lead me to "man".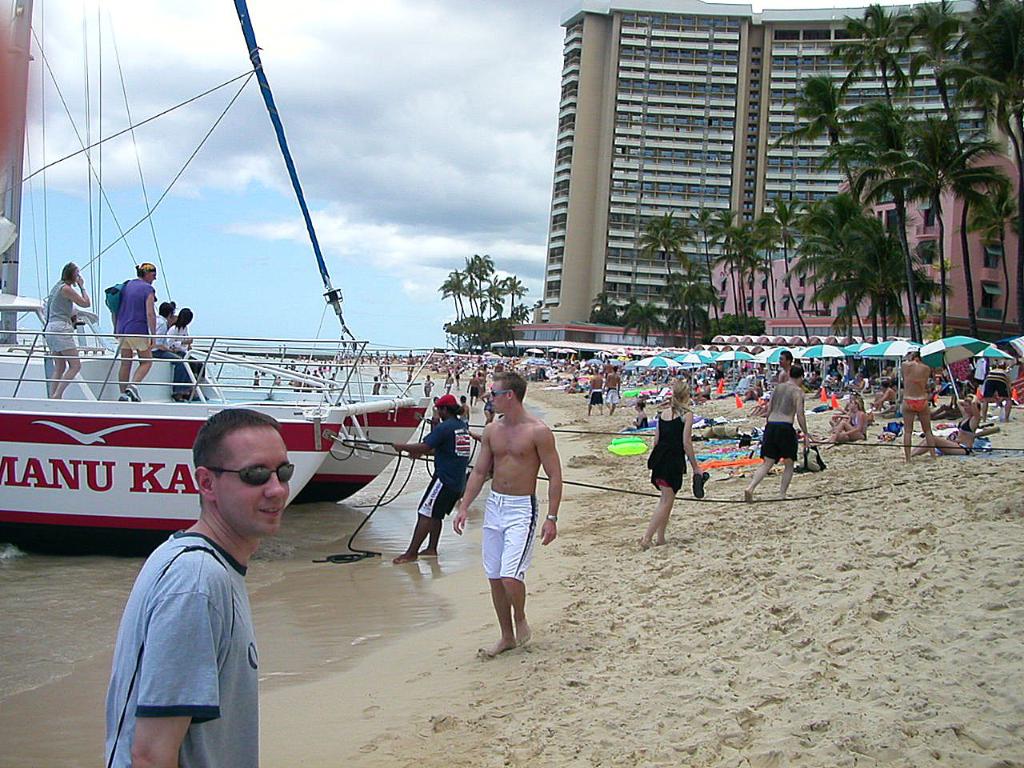
Lead to 582, 362, 606, 414.
